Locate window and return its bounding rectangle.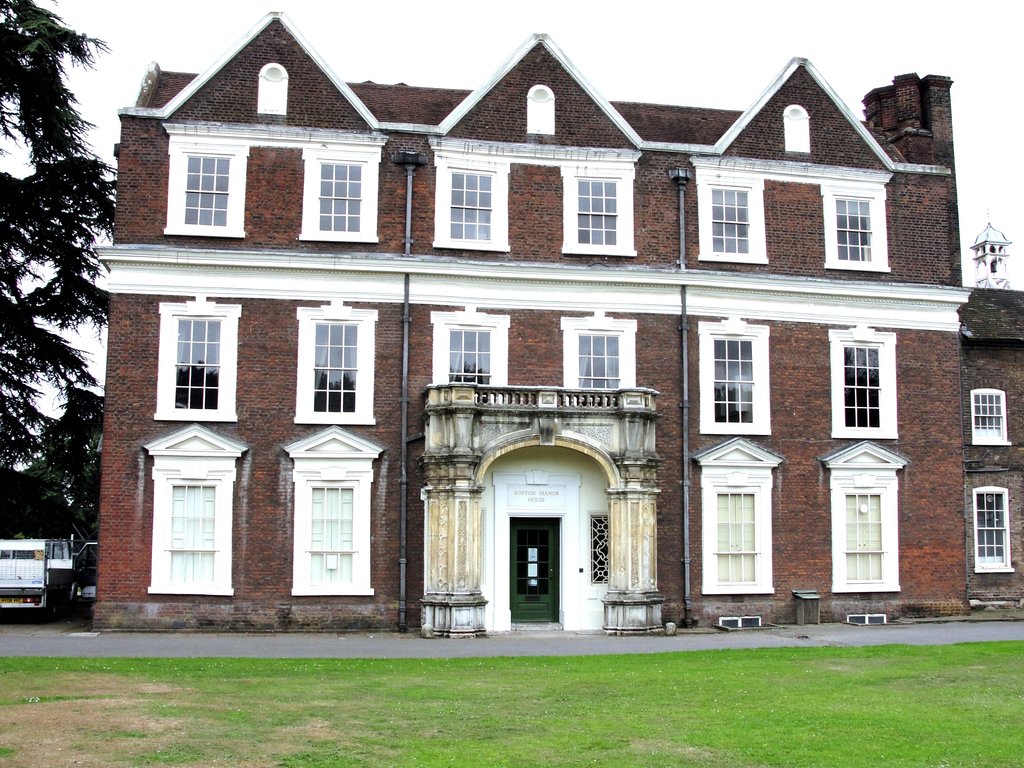
(left=819, top=438, right=908, bottom=593).
